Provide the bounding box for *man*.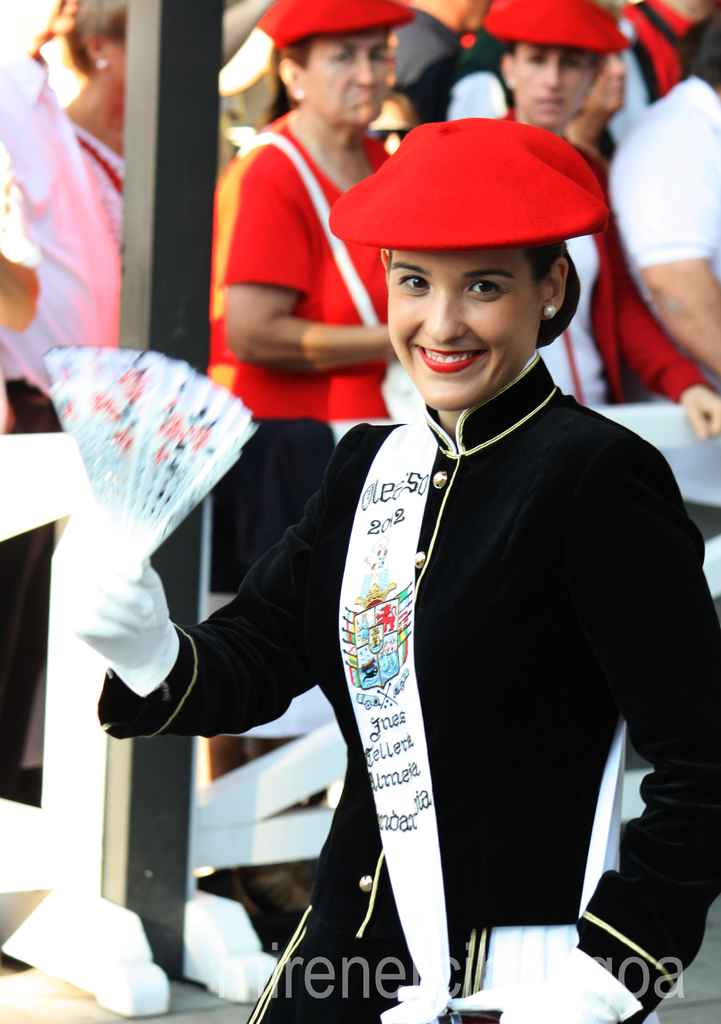
<bbox>392, 0, 510, 127</bbox>.
